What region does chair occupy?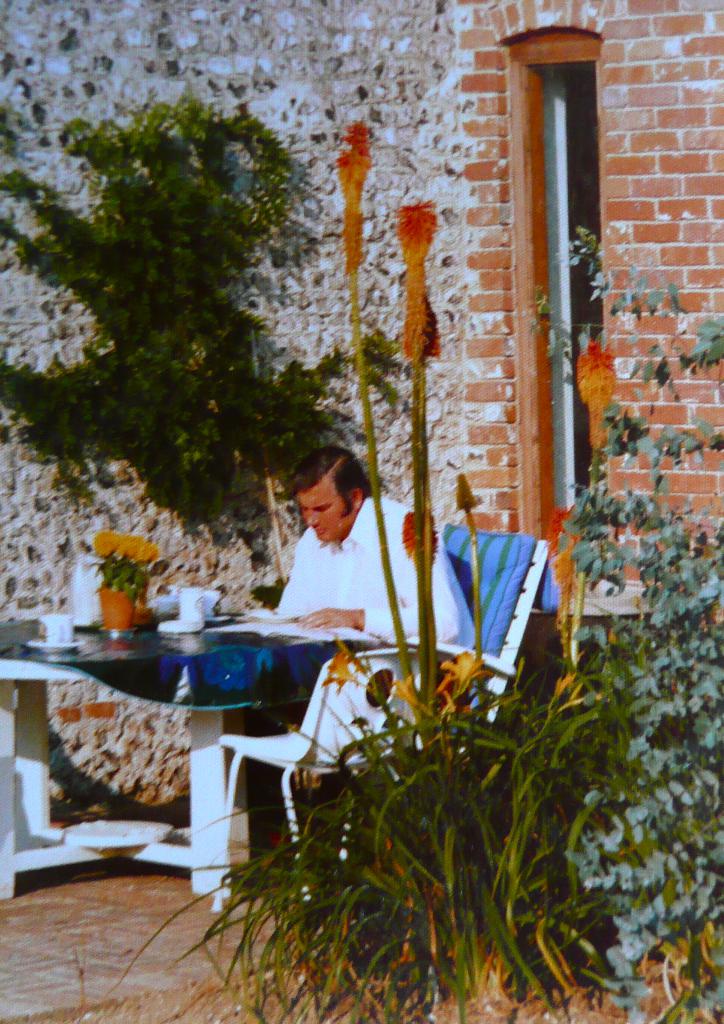
(x1=211, y1=648, x2=421, y2=913).
